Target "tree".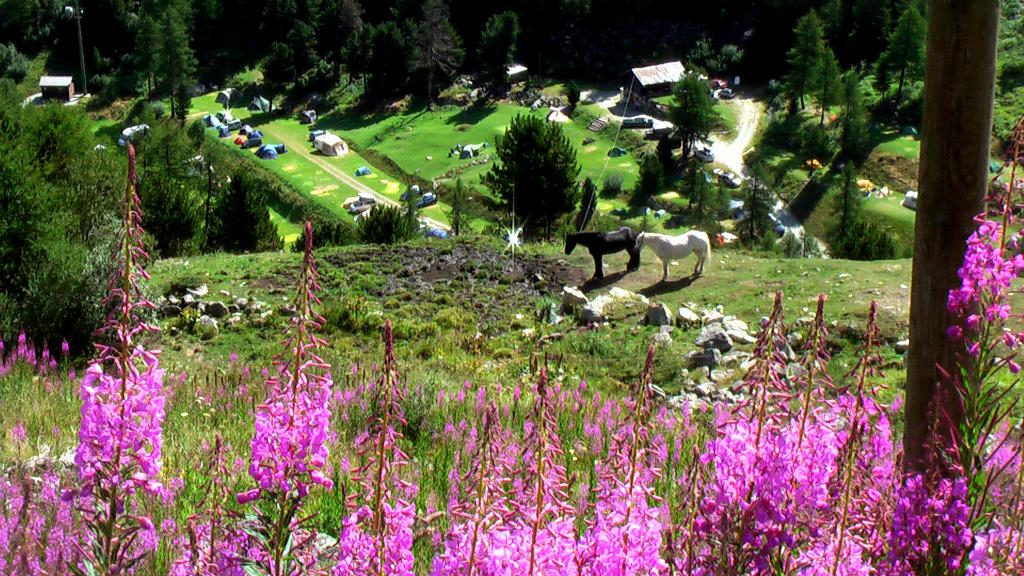
Target region: (835, 76, 874, 198).
